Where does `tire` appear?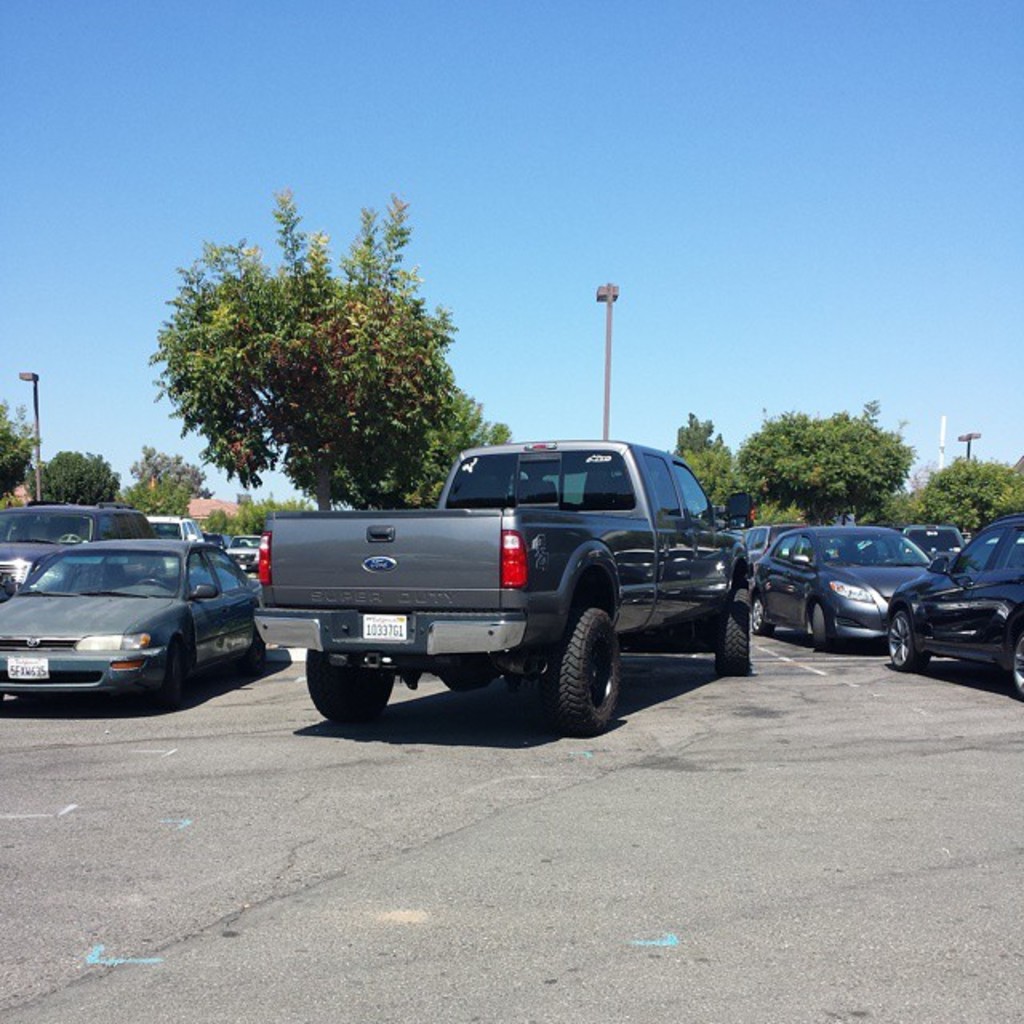
Appears at x1=1010 y1=621 x2=1022 y2=701.
